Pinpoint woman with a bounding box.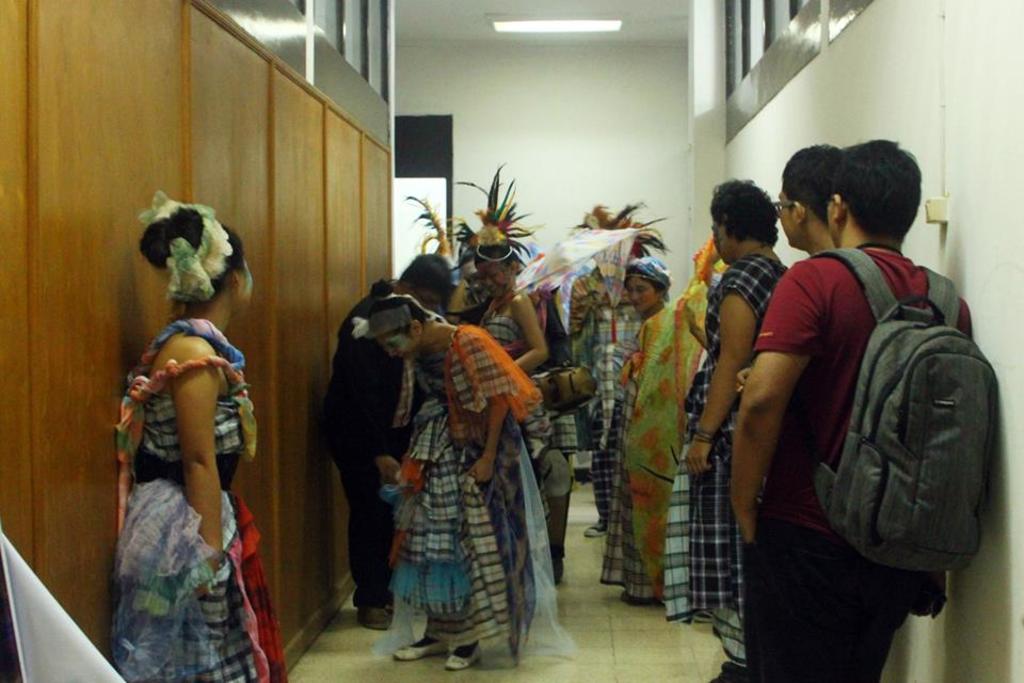
[left=347, top=276, right=587, bottom=671].
